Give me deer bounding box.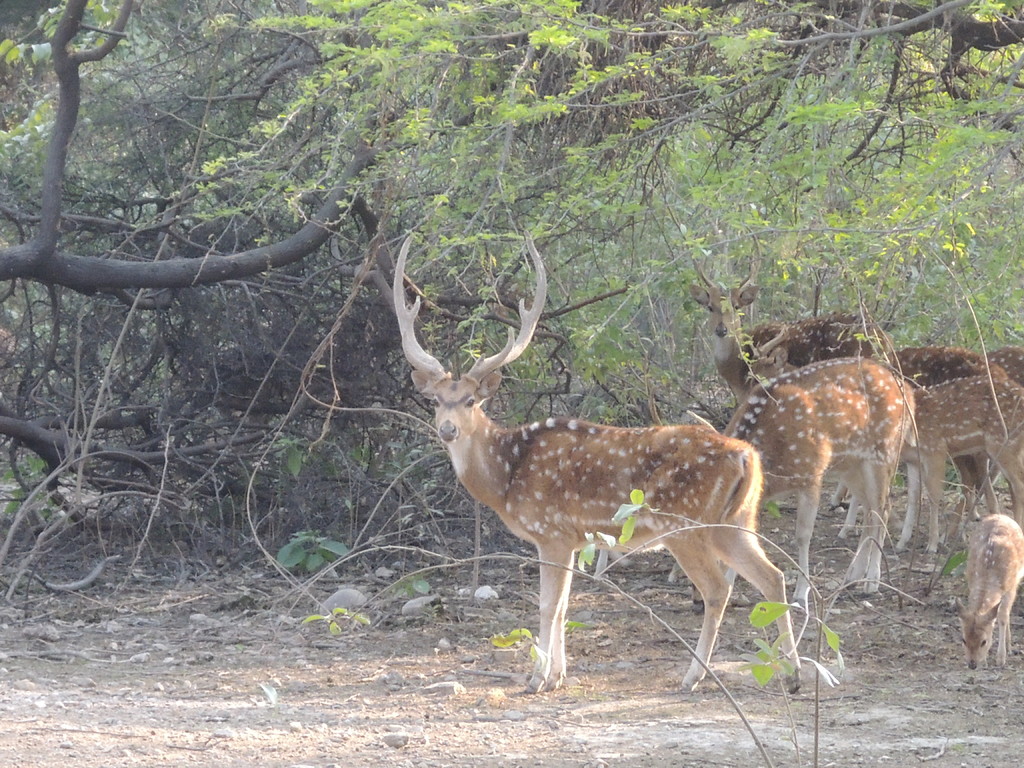
{"left": 685, "top": 352, "right": 920, "bottom": 604}.
